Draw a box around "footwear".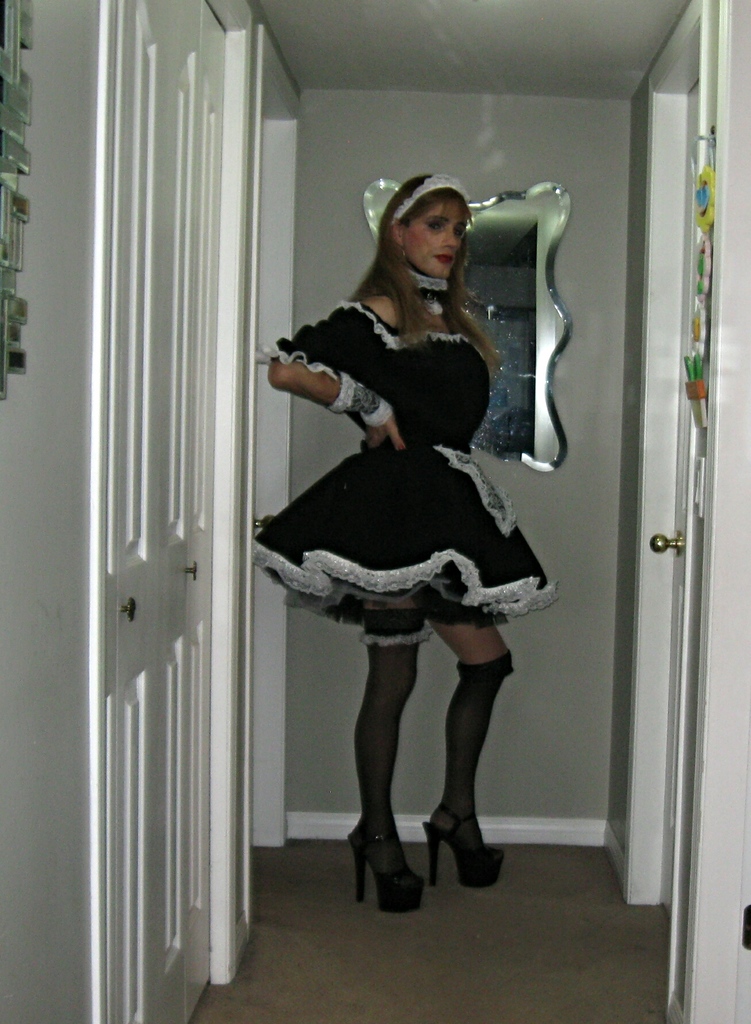
crop(420, 802, 501, 882).
